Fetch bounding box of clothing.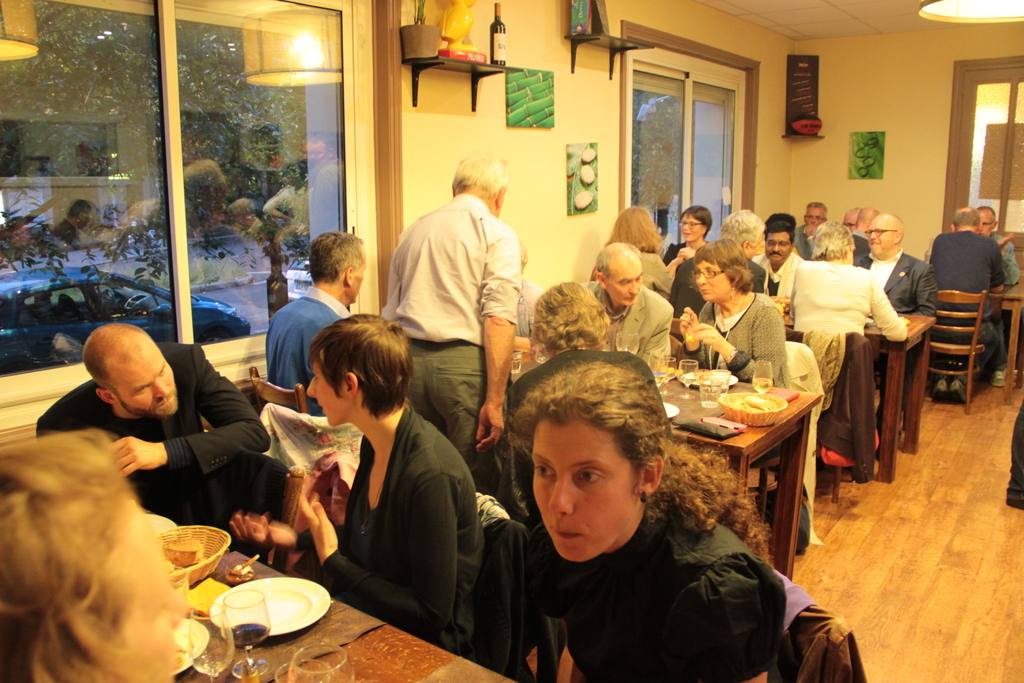
Bbox: [678,290,787,385].
